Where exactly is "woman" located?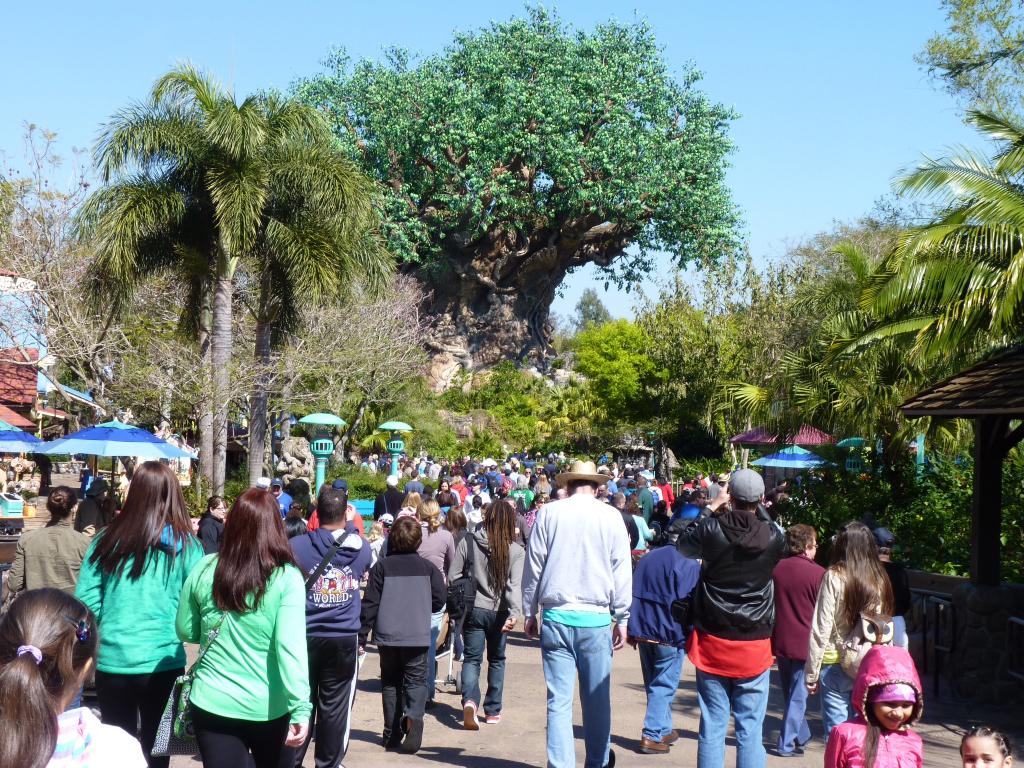
Its bounding box is BBox(9, 490, 99, 708).
